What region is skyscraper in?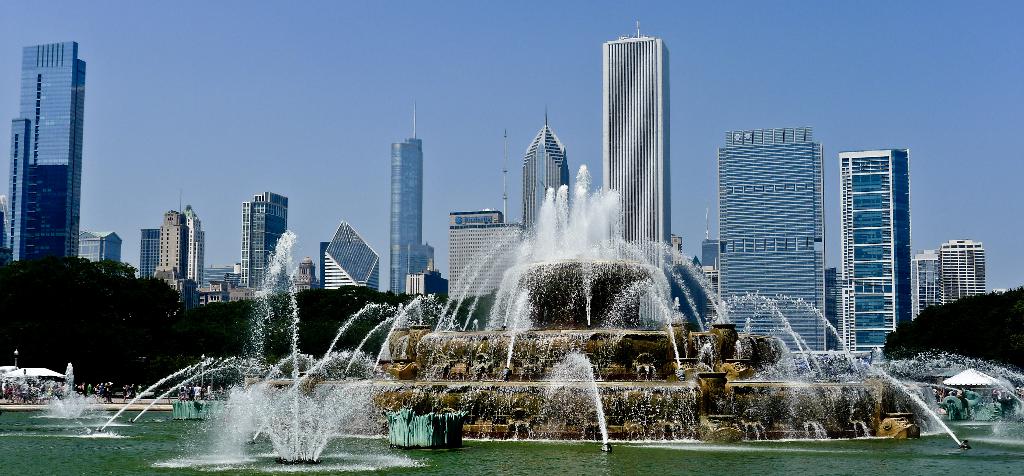
<bbox>837, 143, 915, 356</bbox>.
